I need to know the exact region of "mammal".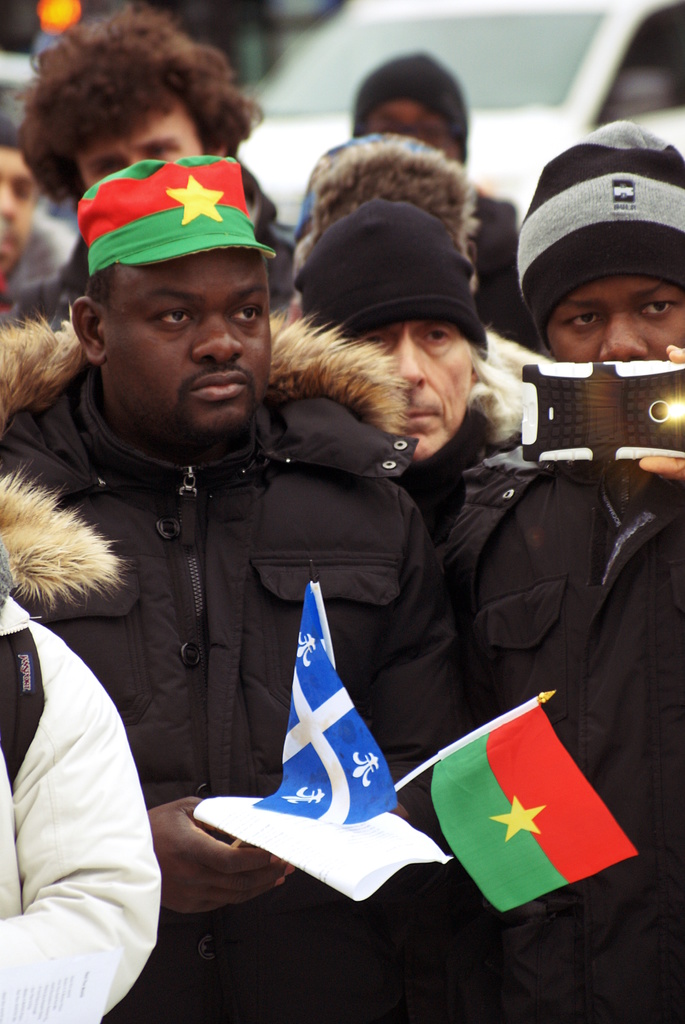
Region: BBox(270, 134, 562, 420).
